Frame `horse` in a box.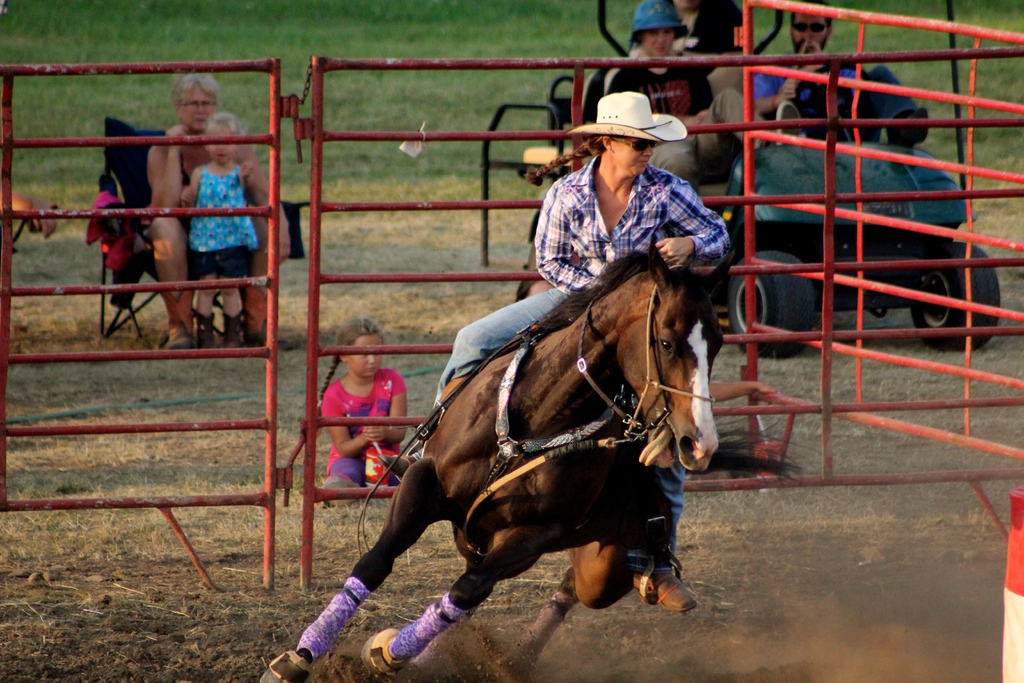
bbox(253, 238, 740, 682).
